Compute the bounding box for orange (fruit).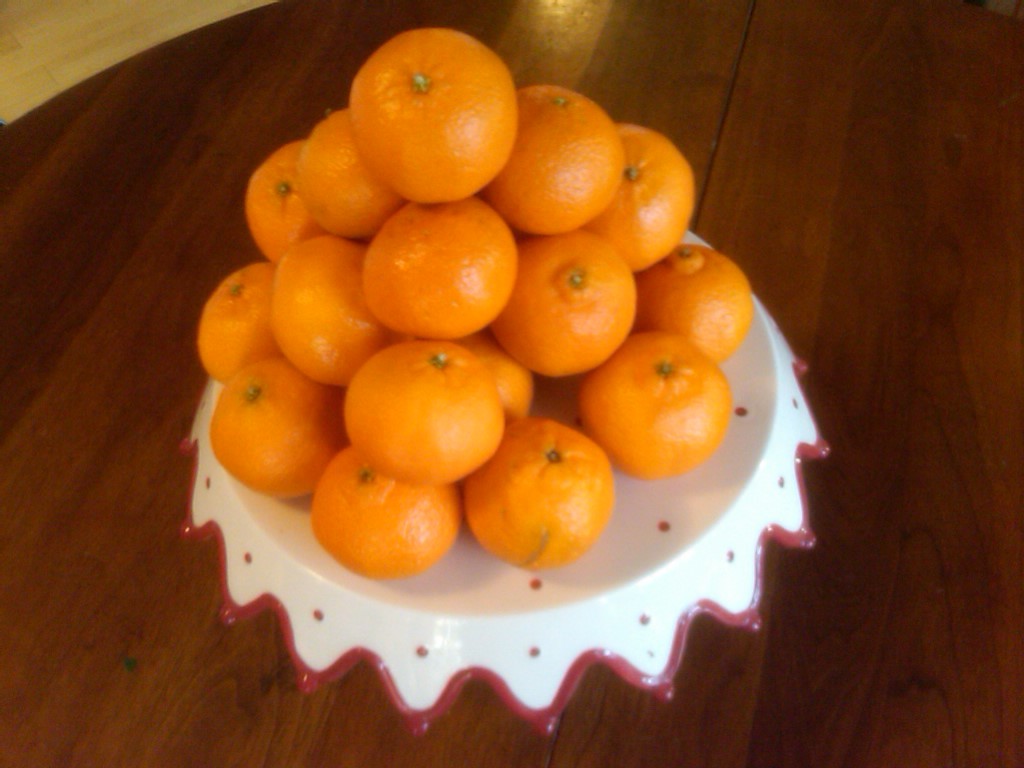
bbox=(483, 86, 629, 241).
